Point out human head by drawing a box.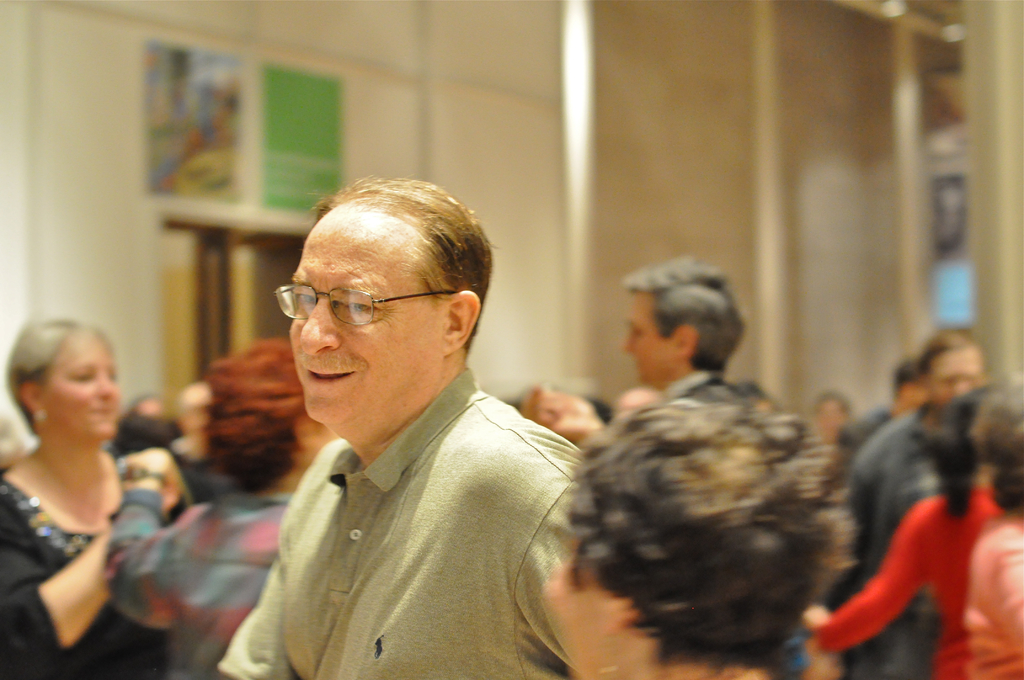
bbox(913, 329, 986, 411).
